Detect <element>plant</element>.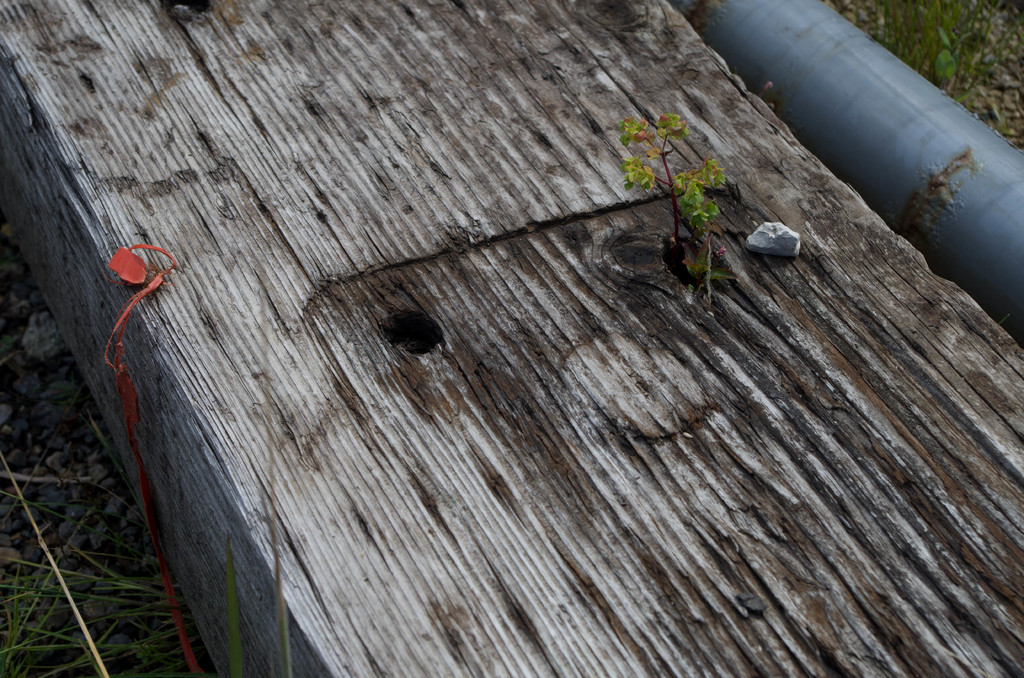
Detected at <bbox>819, 0, 1023, 114</bbox>.
